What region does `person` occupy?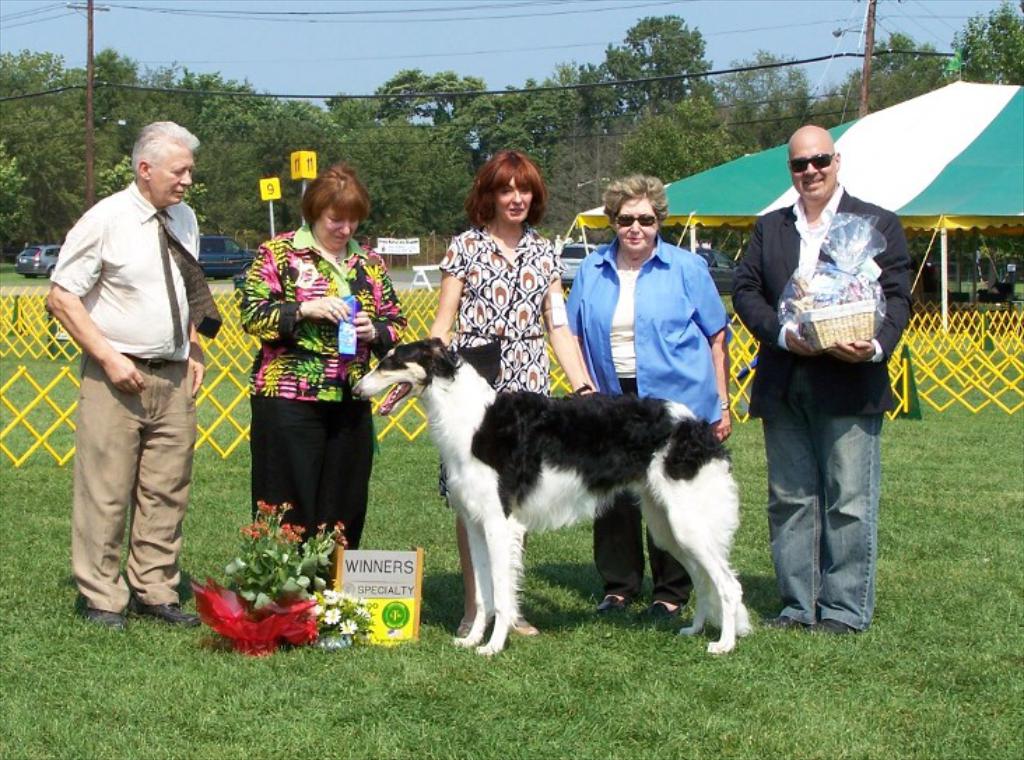
{"left": 425, "top": 146, "right": 597, "bottom": 635}.
